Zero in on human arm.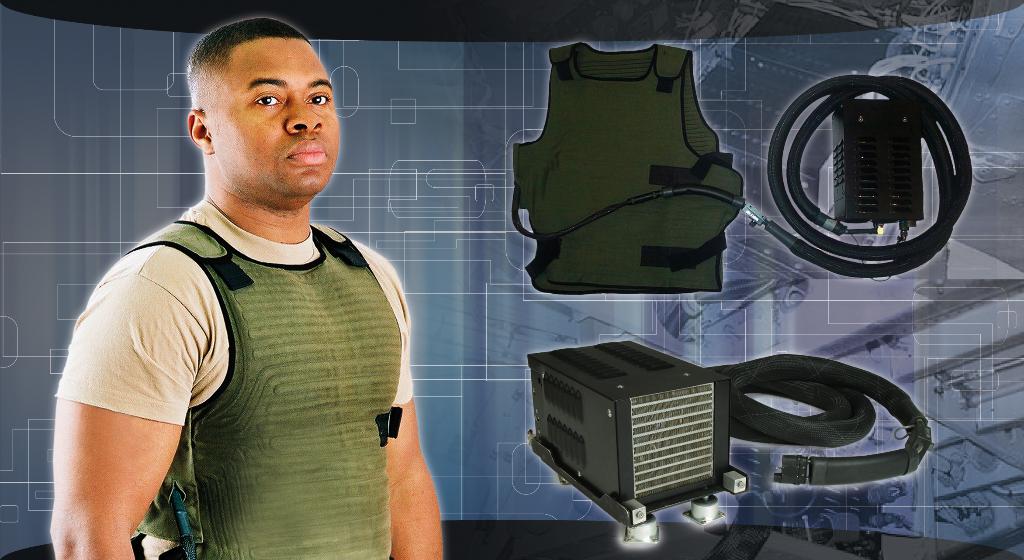
Zeroed in: (x1=49, y1=254, x2=224, y2=544).
